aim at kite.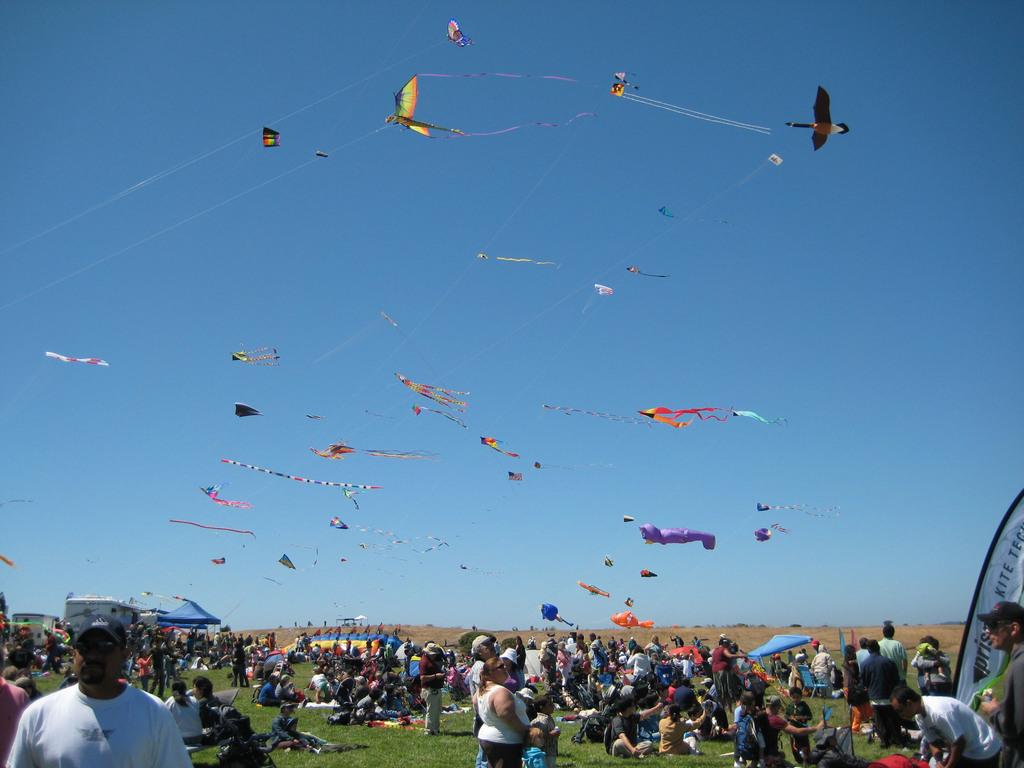
Aimed at {"left": 474, "top": 434, "right": 525, "bottom": 459}.
